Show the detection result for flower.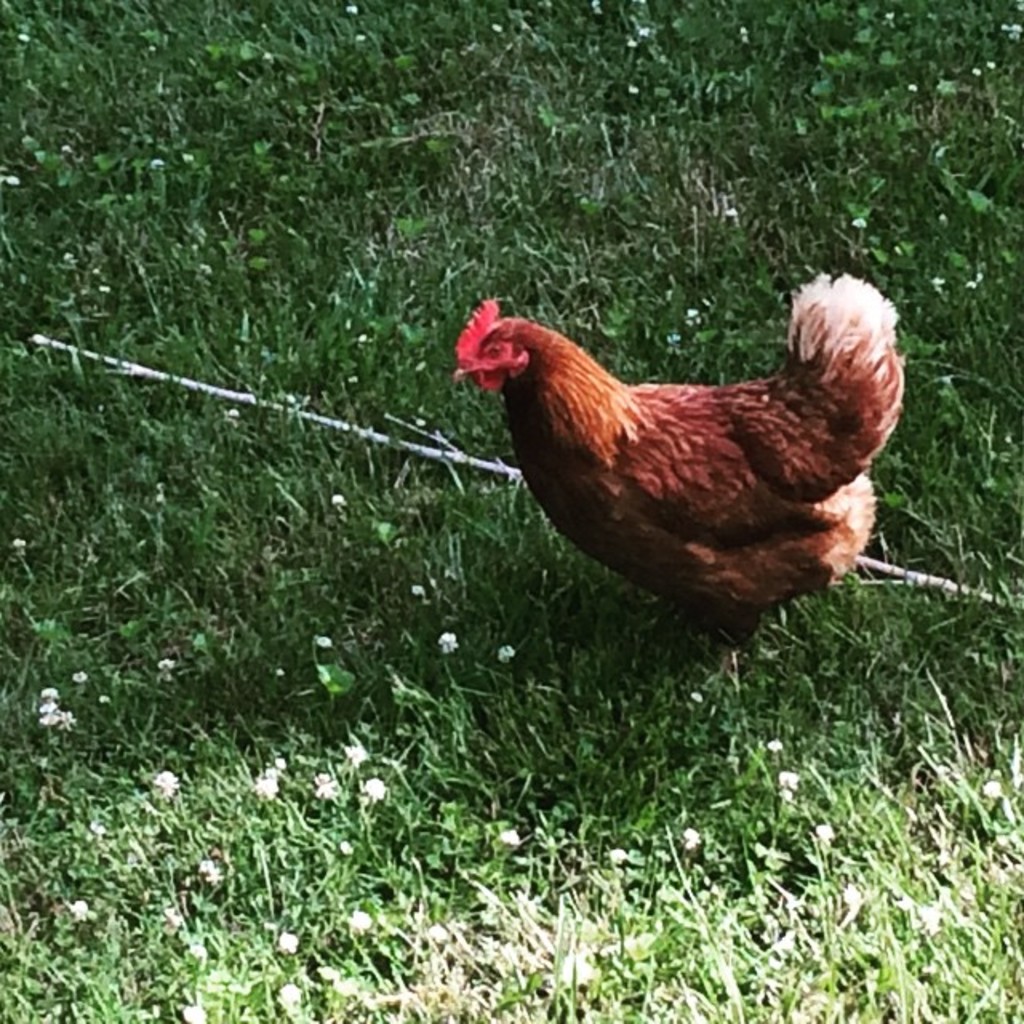
<bbox>413, 582, 426, 594</bbox>.
